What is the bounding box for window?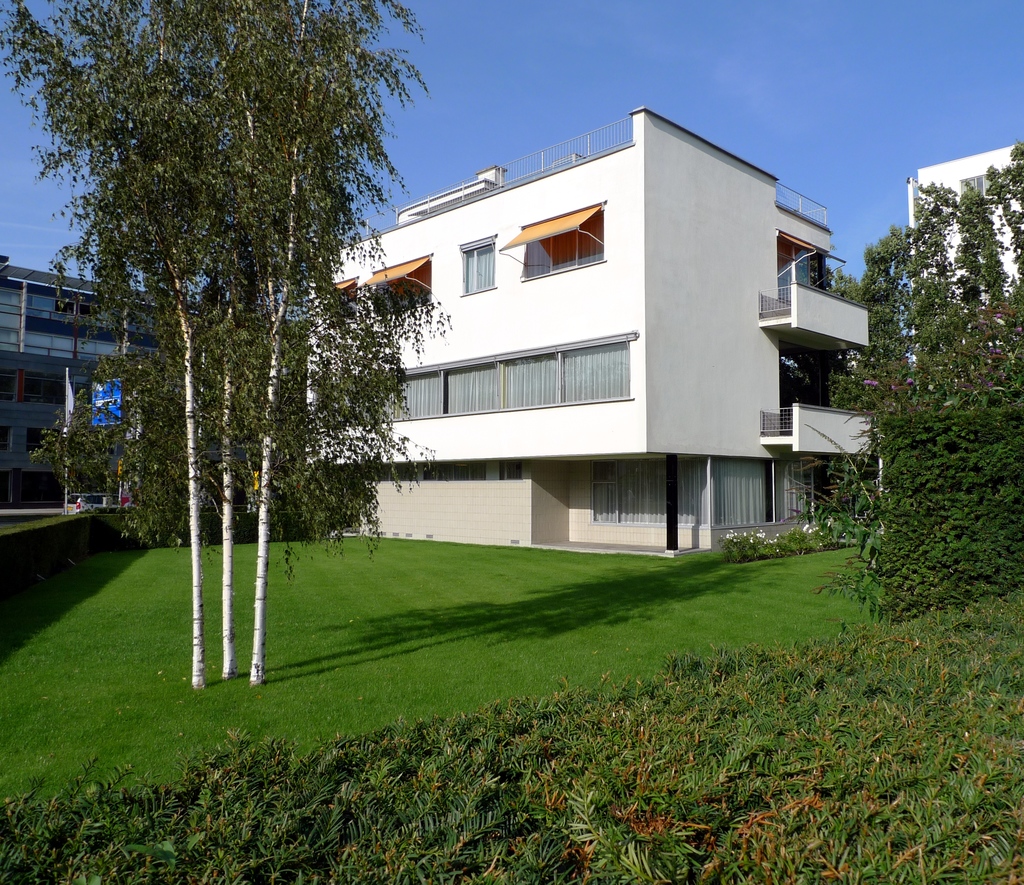
Rect(591, 447, 713, 523).
